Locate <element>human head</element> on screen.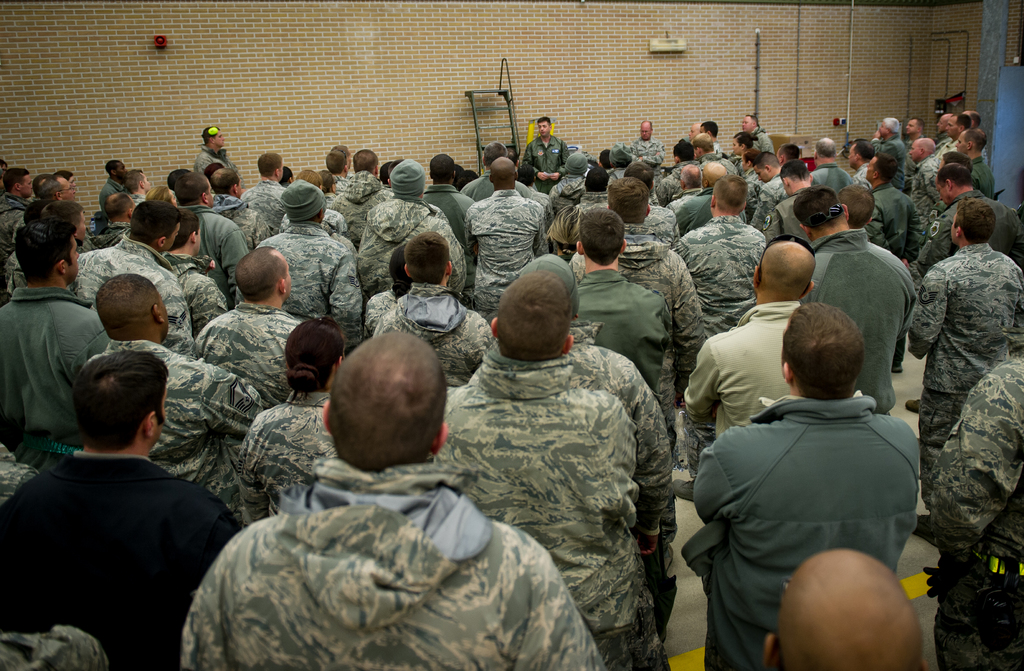
On screen at 400, 231, 454, 282.
